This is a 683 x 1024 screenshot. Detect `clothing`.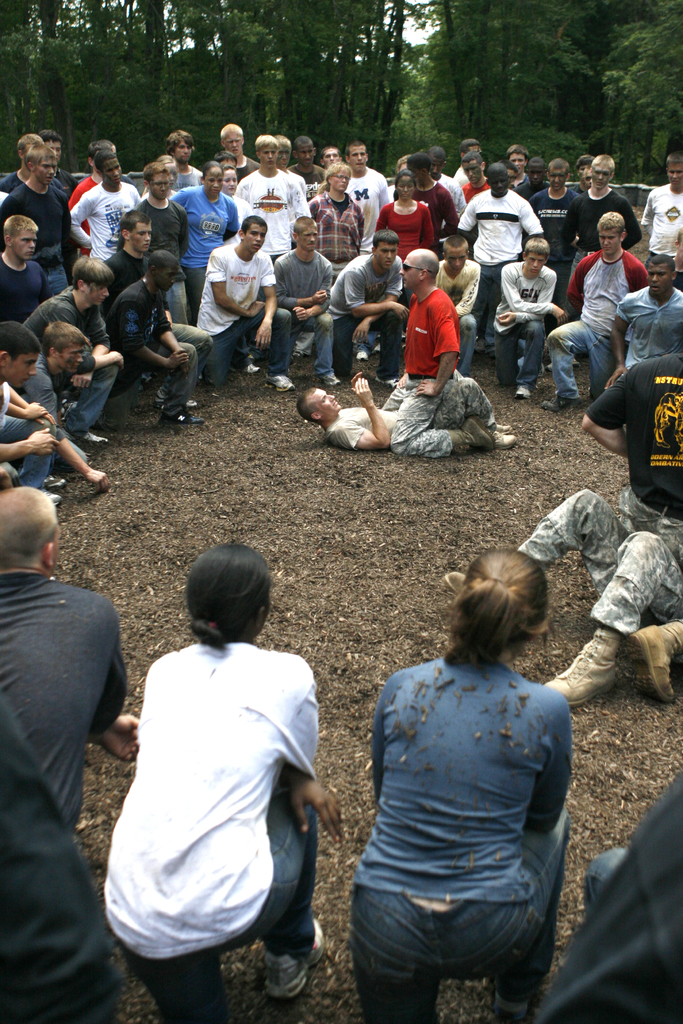
box=[539, 769, 682, 1023].
